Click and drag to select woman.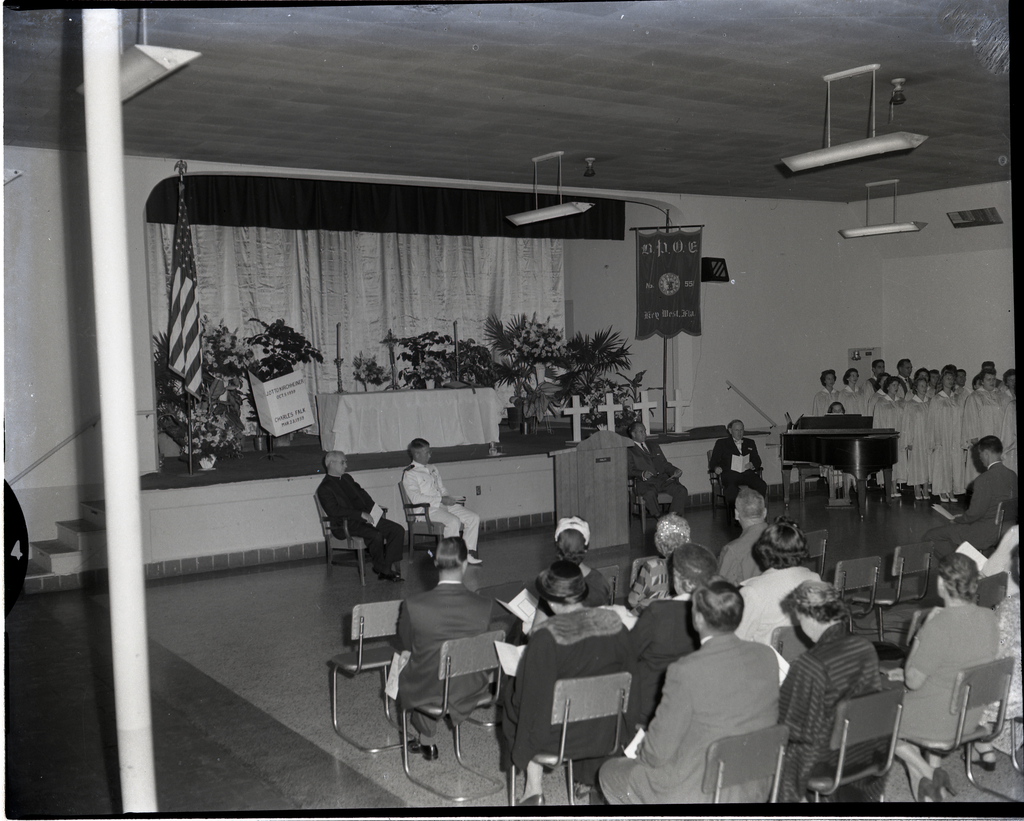
Selection: region(959, 365, 1012, 499).
